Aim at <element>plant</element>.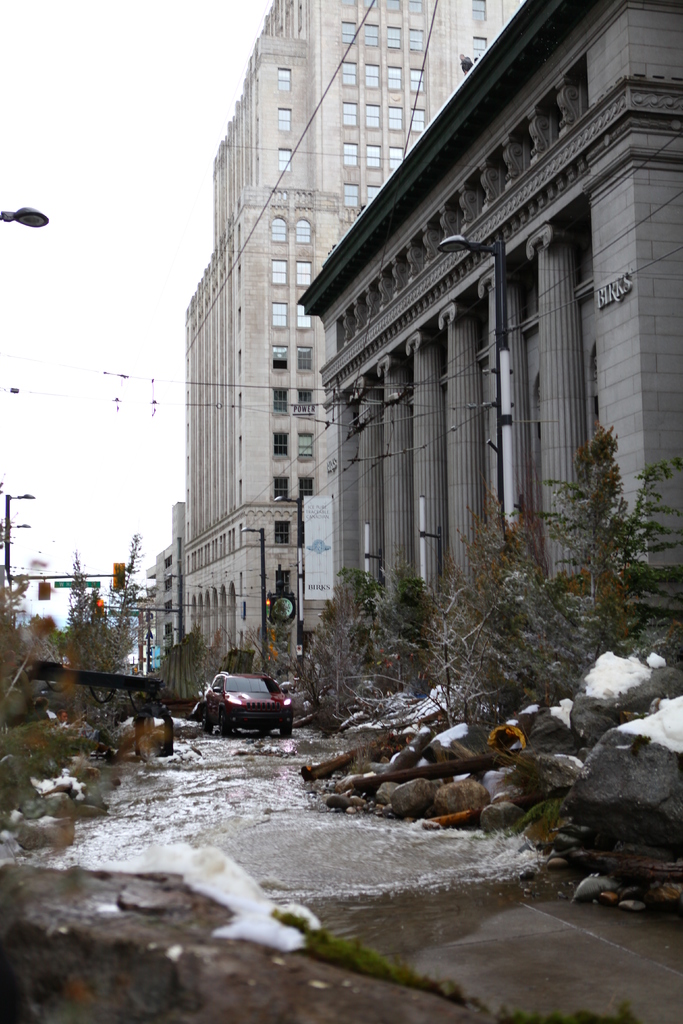
Aimed at (x1=367, y1=495, x2=570, y2=726).
